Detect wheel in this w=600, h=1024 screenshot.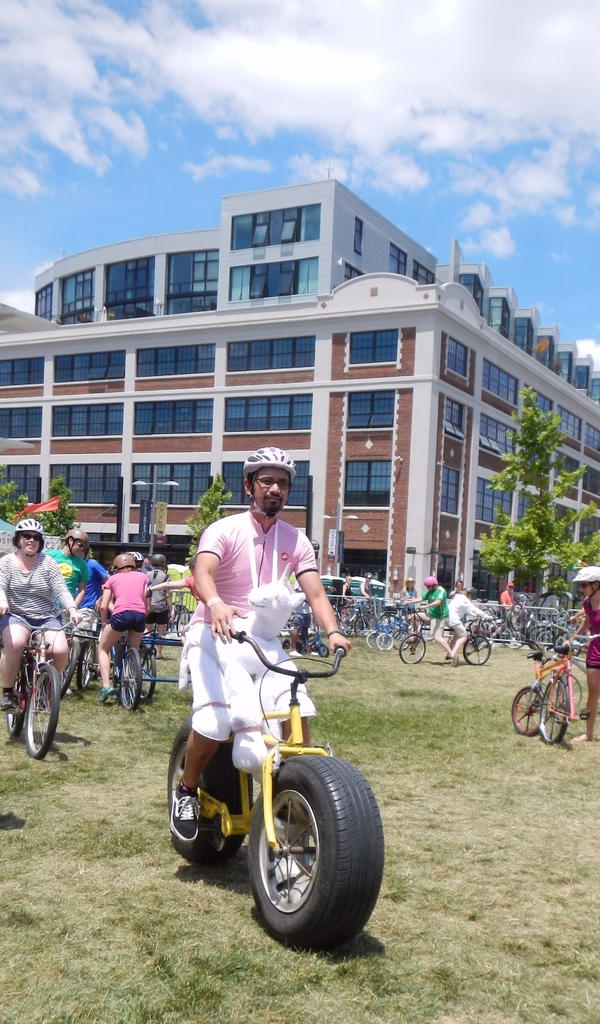
Detection: l=540, t=673, r=567, b=744.
